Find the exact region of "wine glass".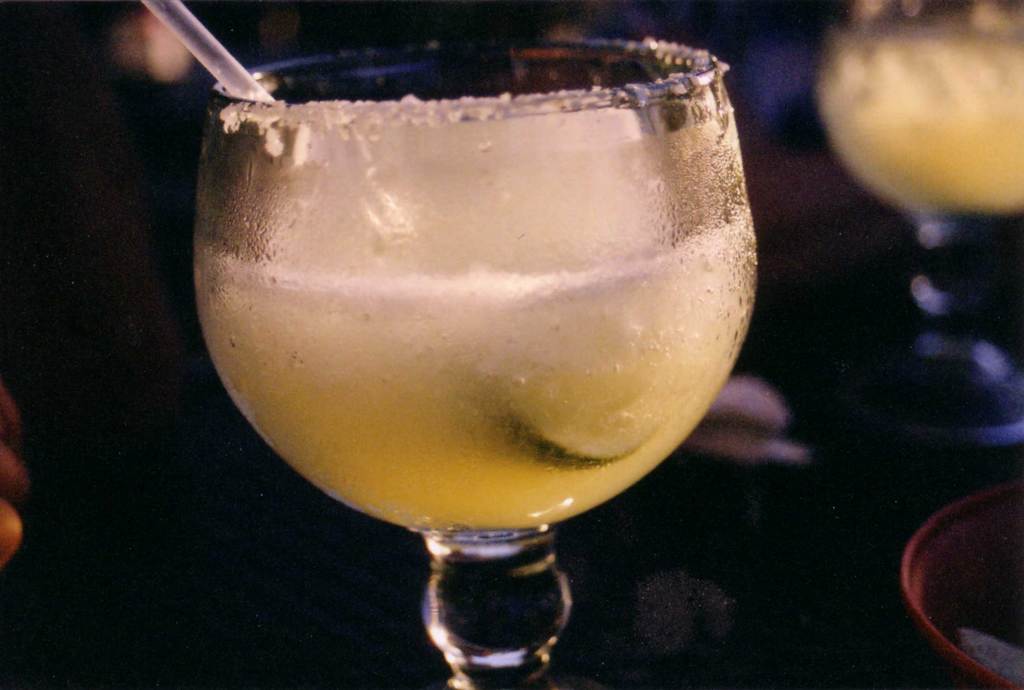
Exact region: select_region(195, 39, 764, 689).
